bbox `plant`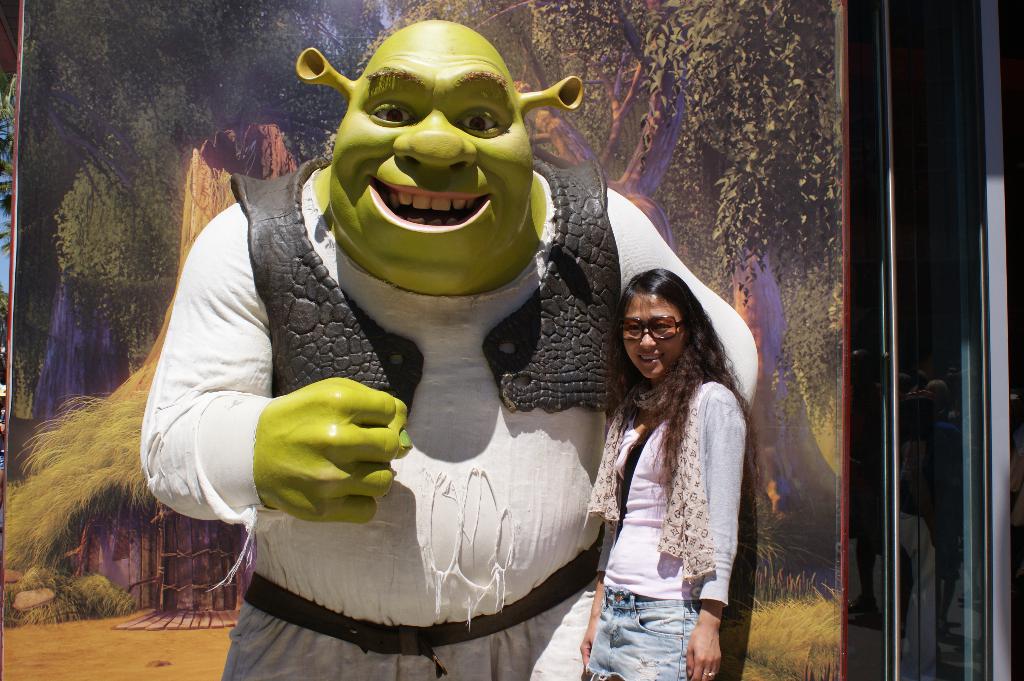
bbox=(801, 572, 806, 595)
